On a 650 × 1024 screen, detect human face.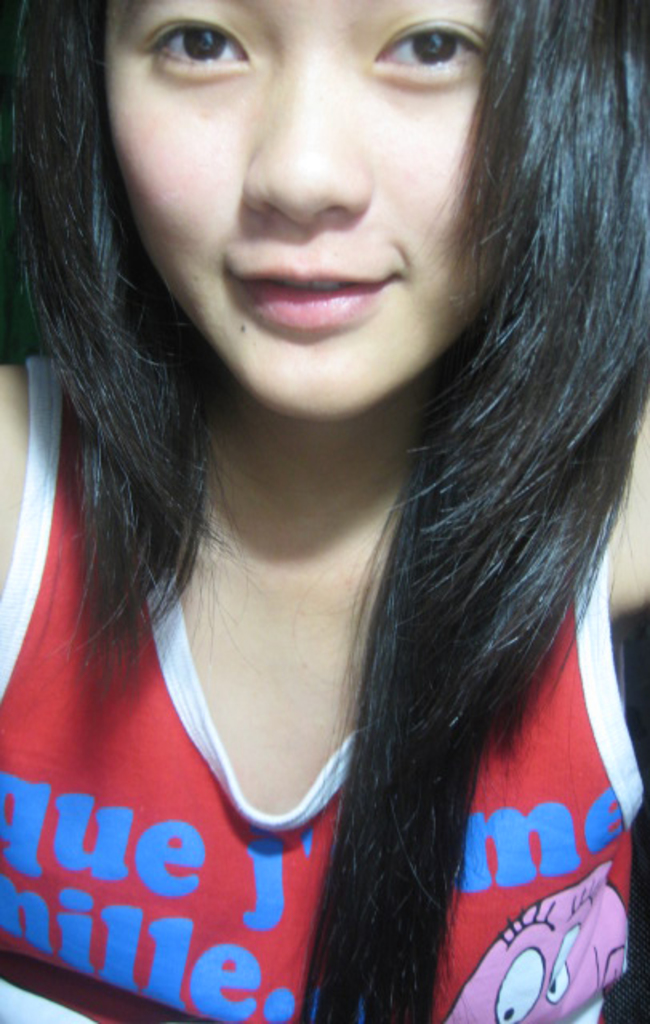
102,0,496,427.
